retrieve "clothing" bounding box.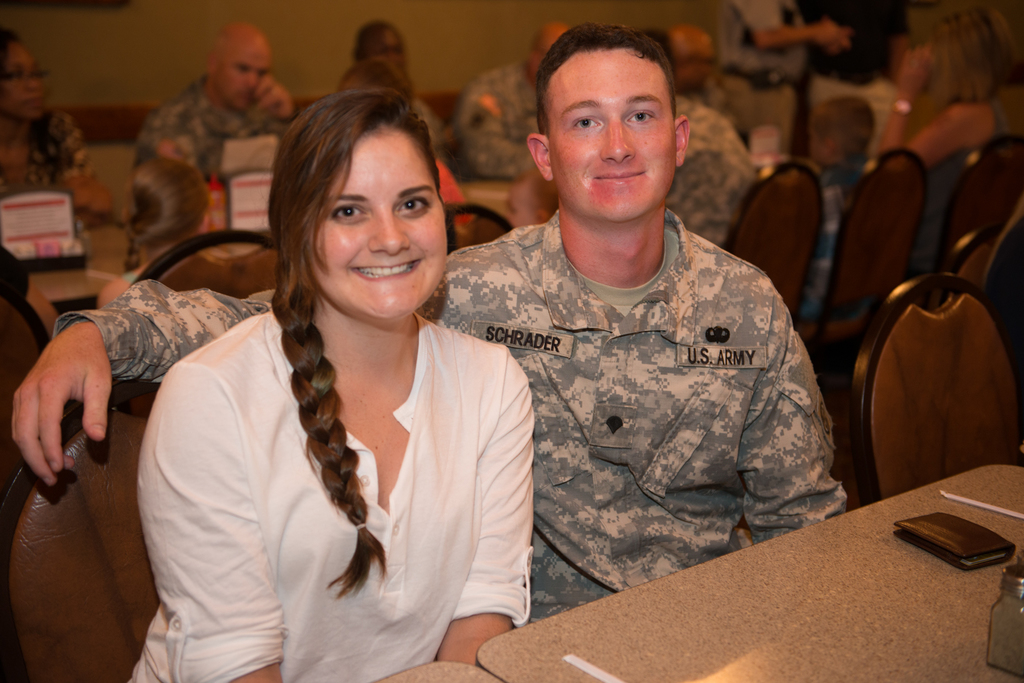
Bounding box: left=127, top=314, right=536, bottom=682.
